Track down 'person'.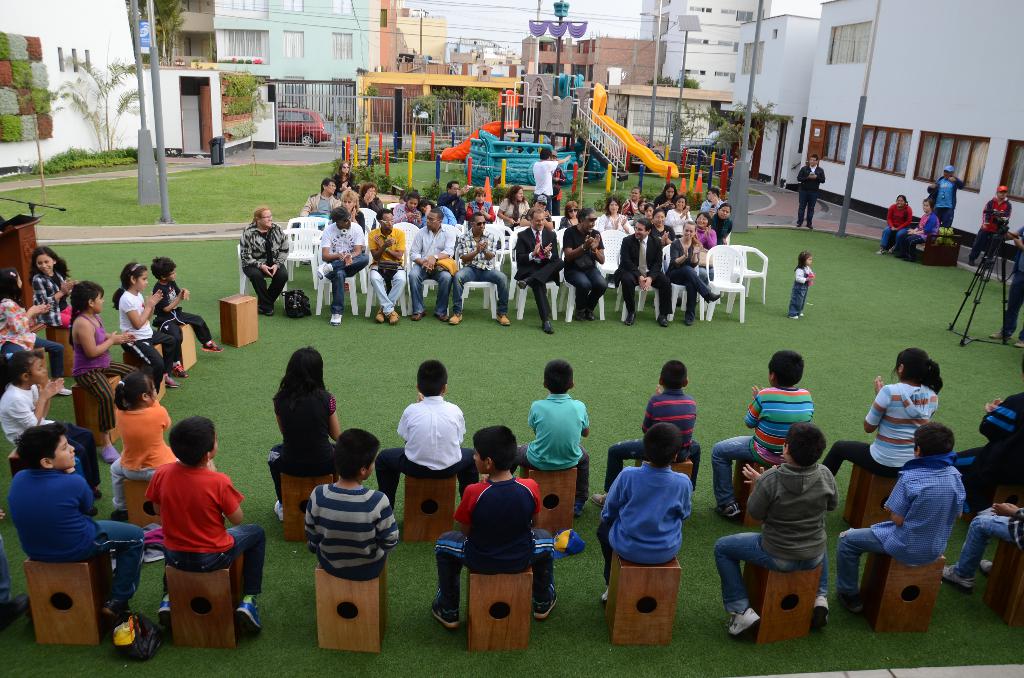
Tracked to 422, 423, 564, 630.
